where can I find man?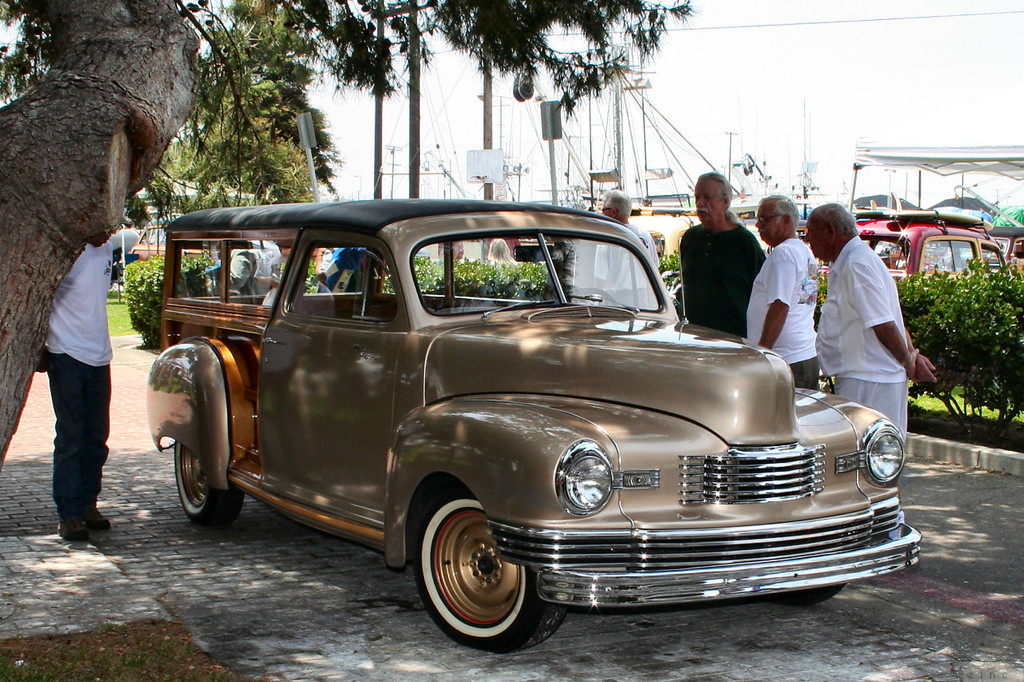
You can find it at (left=214, top=239, right=284, bottom=295).
